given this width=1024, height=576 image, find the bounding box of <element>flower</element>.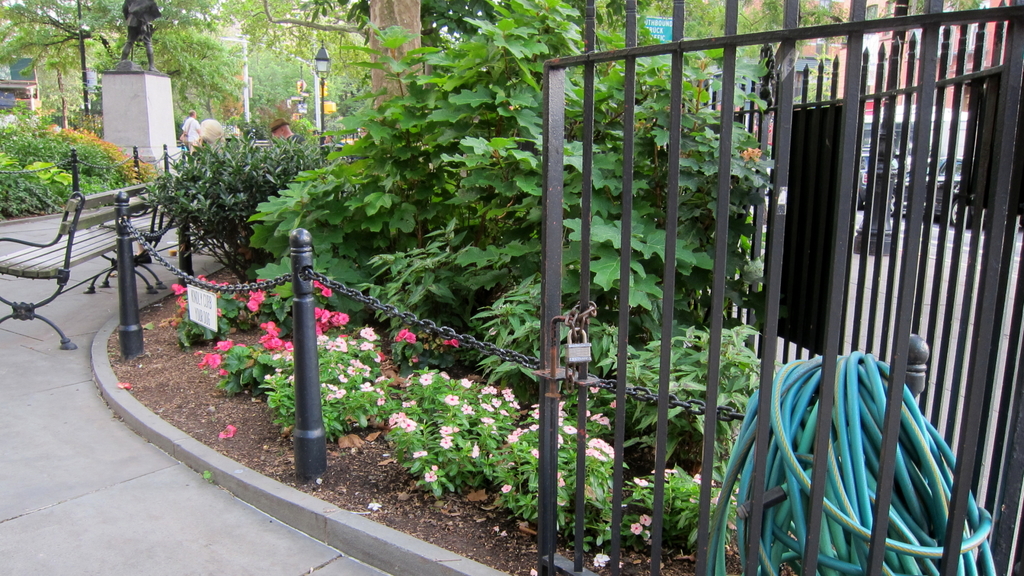
{"x1": 580, "y1": 440, "x2": 607, "y2": 460}.
